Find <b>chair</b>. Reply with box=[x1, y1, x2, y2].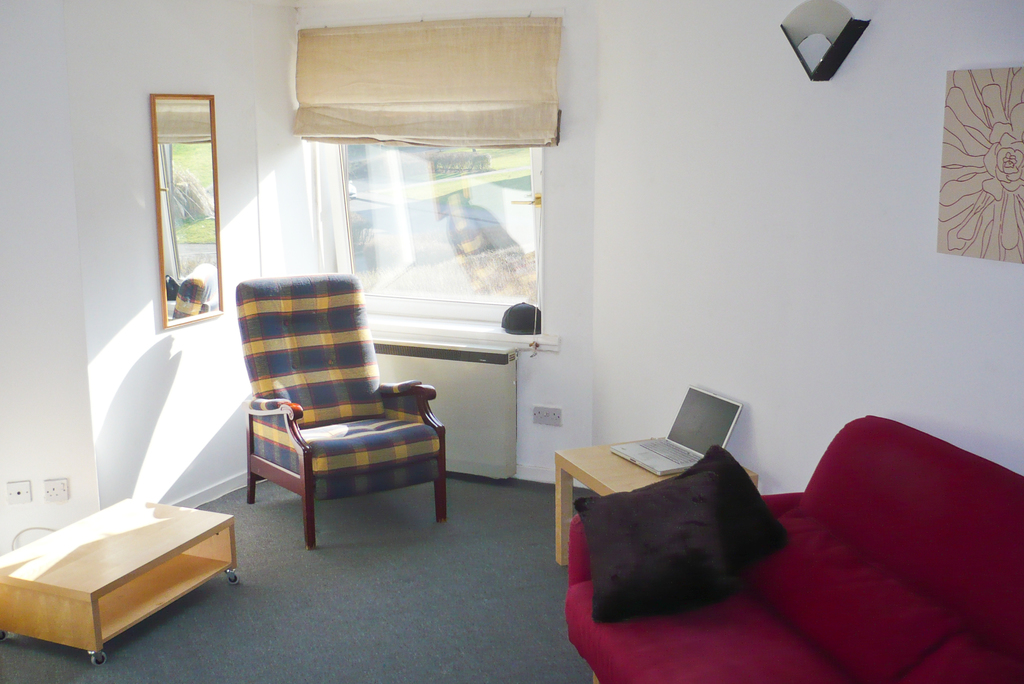
box=[222, 254, 448, 567].
